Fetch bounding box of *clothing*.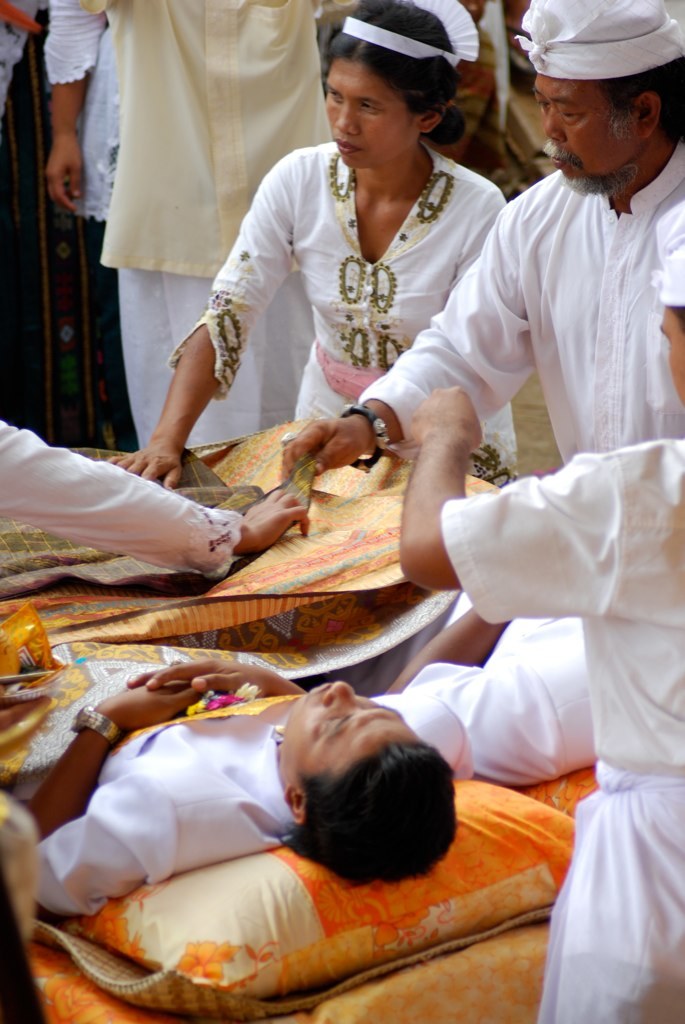
Bbox: region(98, 0, 341, 447).
